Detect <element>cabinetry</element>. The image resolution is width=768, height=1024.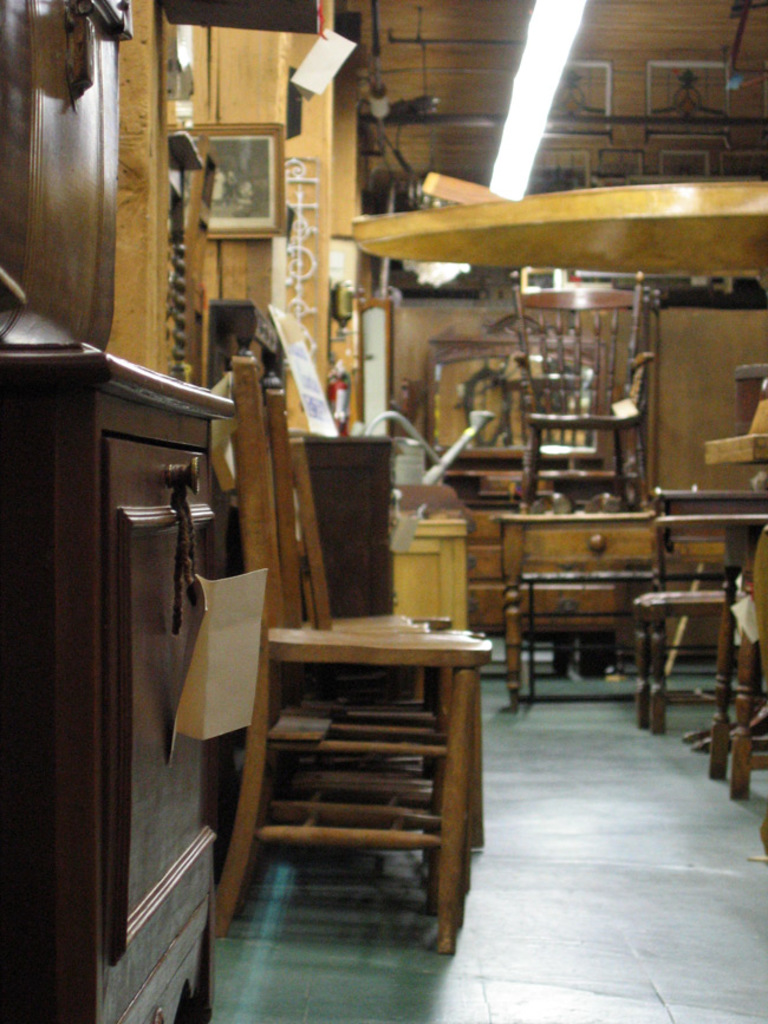
{"left": 298, "top": 431, "right": 437, "bottom": 628}.
